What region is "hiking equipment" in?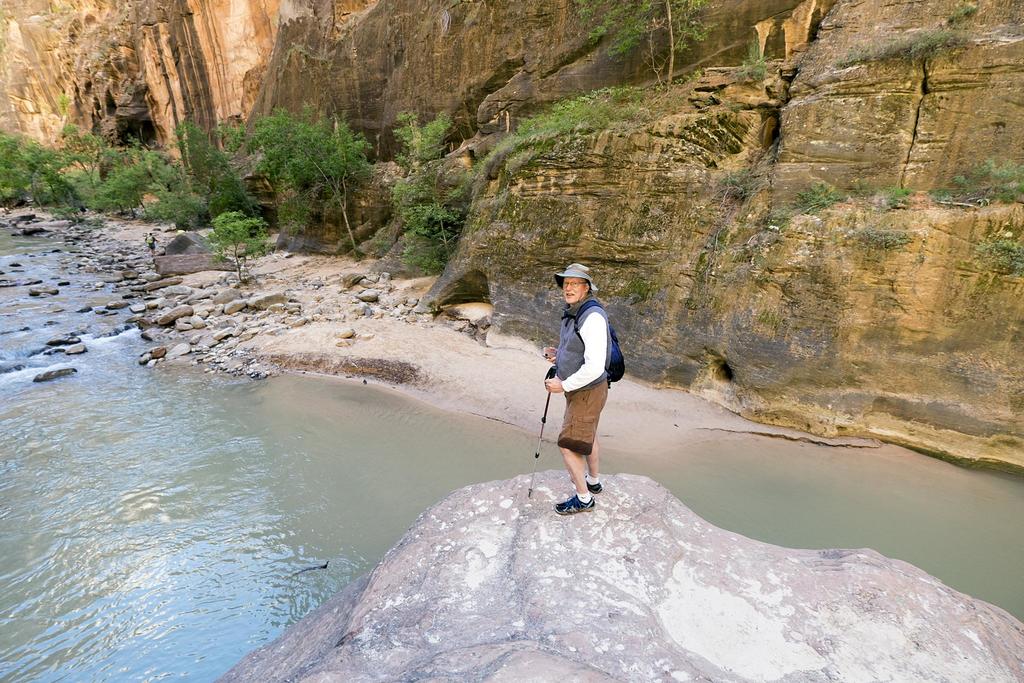
detection(525, 363, 556, 501).
